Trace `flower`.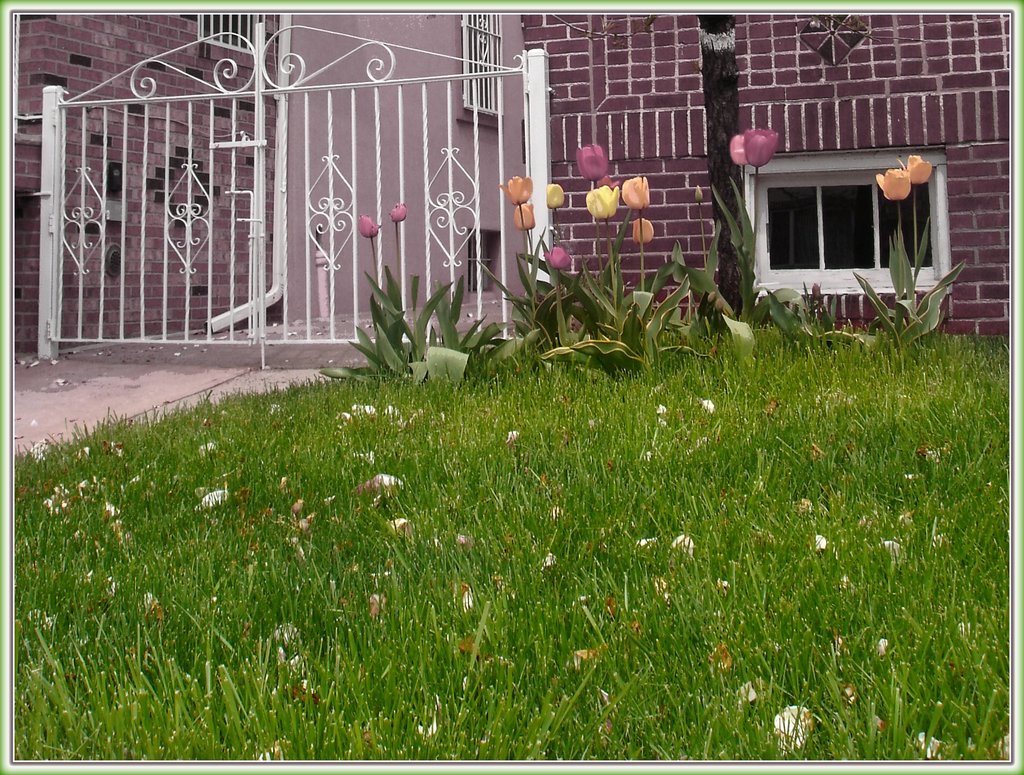
Traced to 734/134/748/162.
